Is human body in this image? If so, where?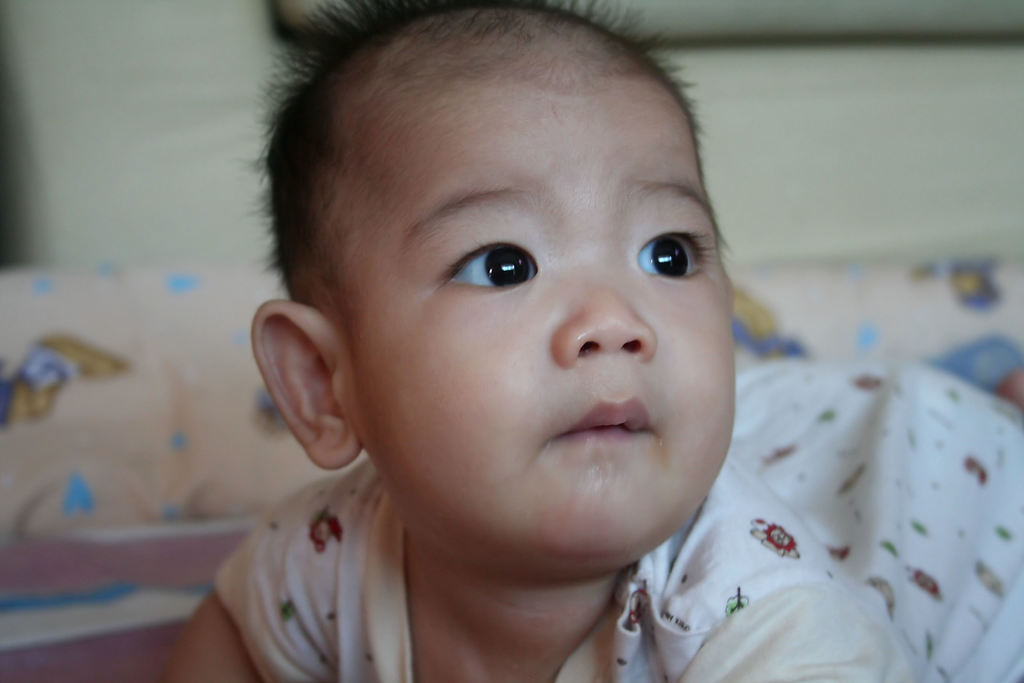
Yes, at <box>168,0,1023,682</box>.
